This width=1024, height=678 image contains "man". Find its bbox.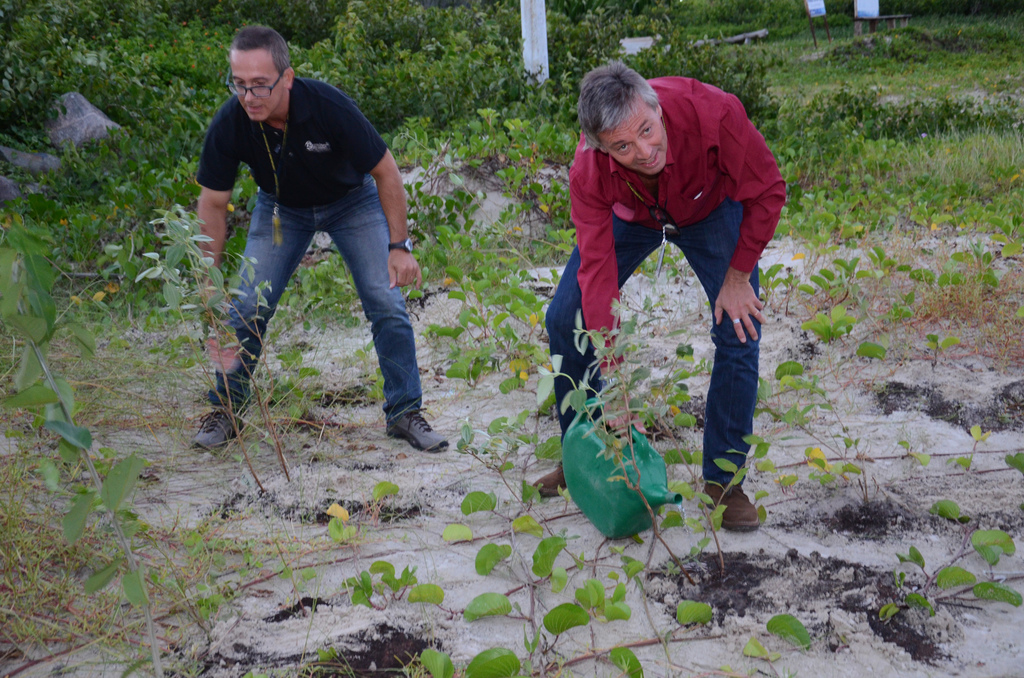
left=172, top=35, right=437, bottom=446.
